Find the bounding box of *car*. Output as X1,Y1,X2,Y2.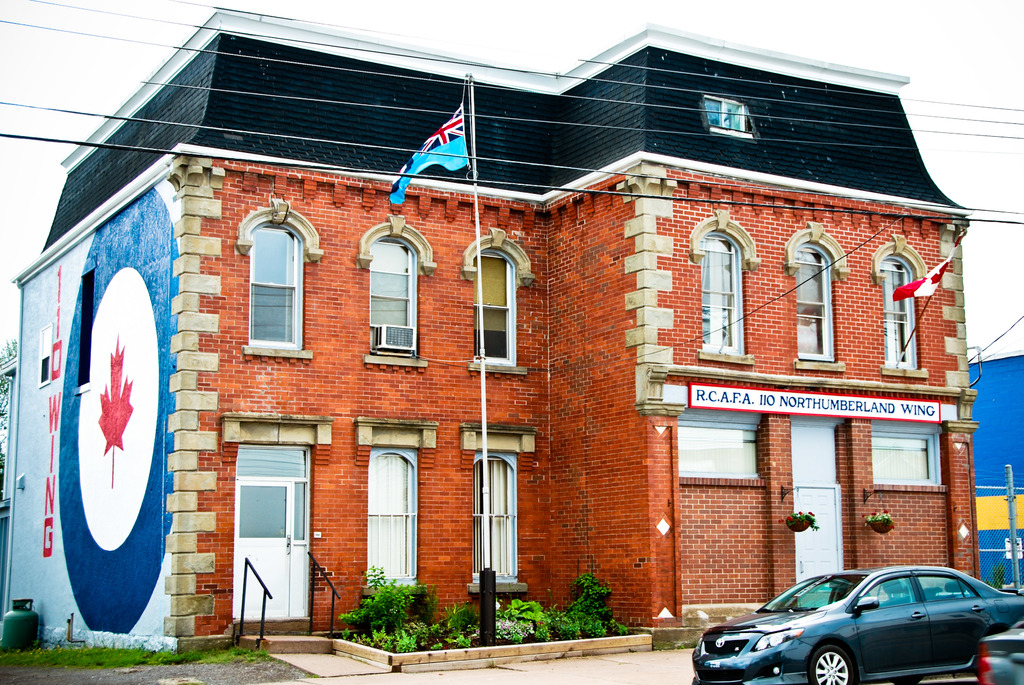
691,560,1023,683.
